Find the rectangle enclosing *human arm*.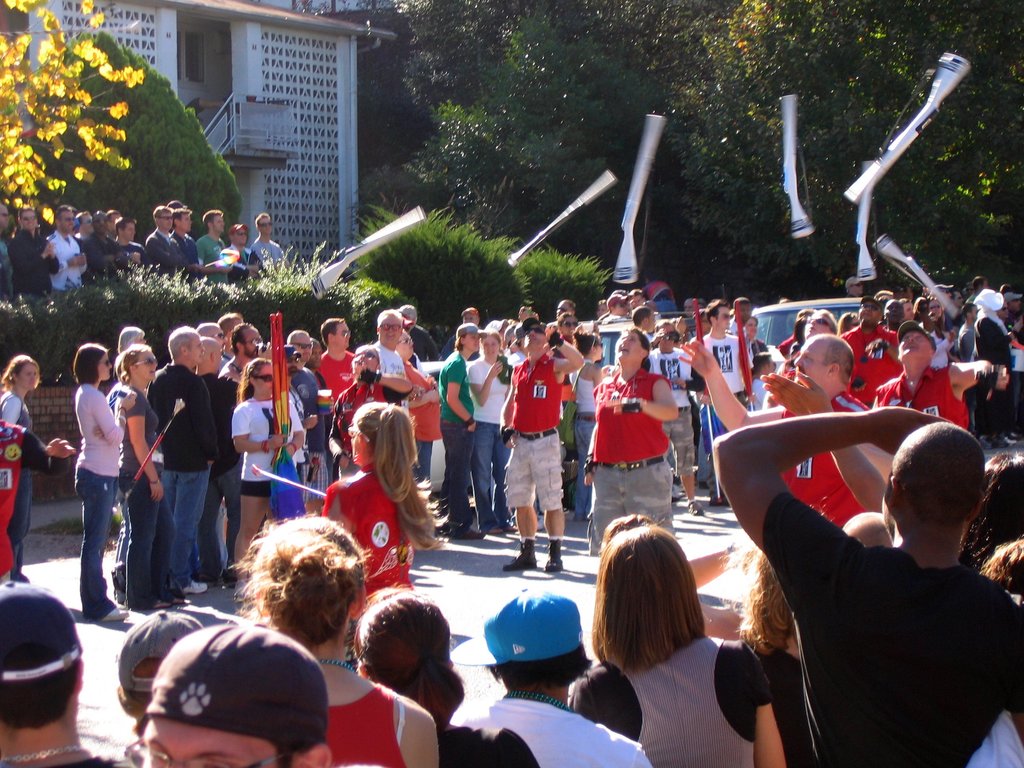
(left=550, top=326, right=583, bottom=376).
